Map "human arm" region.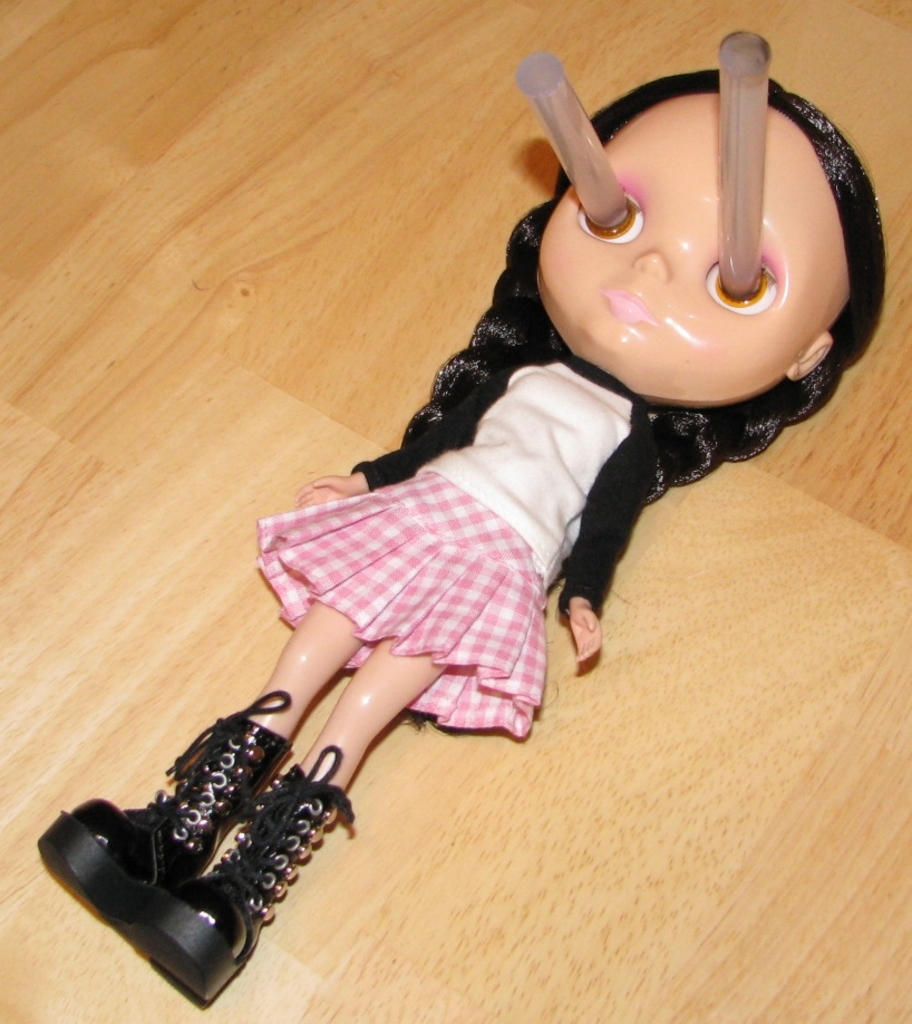
Mapped to [left=554, top=426, right=656, bottom=661].
